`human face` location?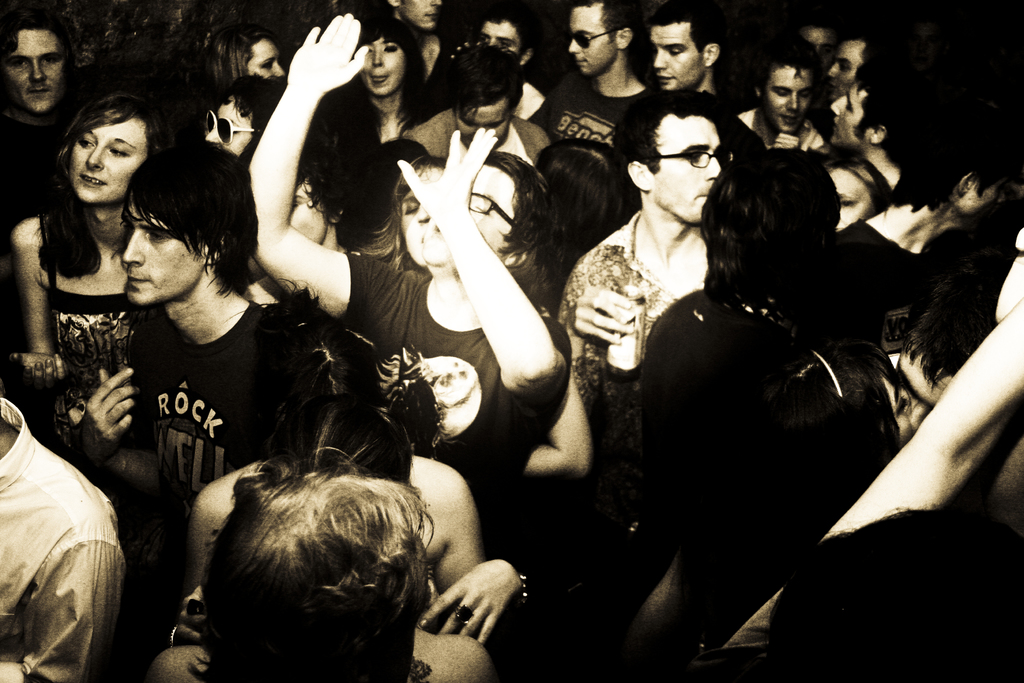
895:349:953:431
